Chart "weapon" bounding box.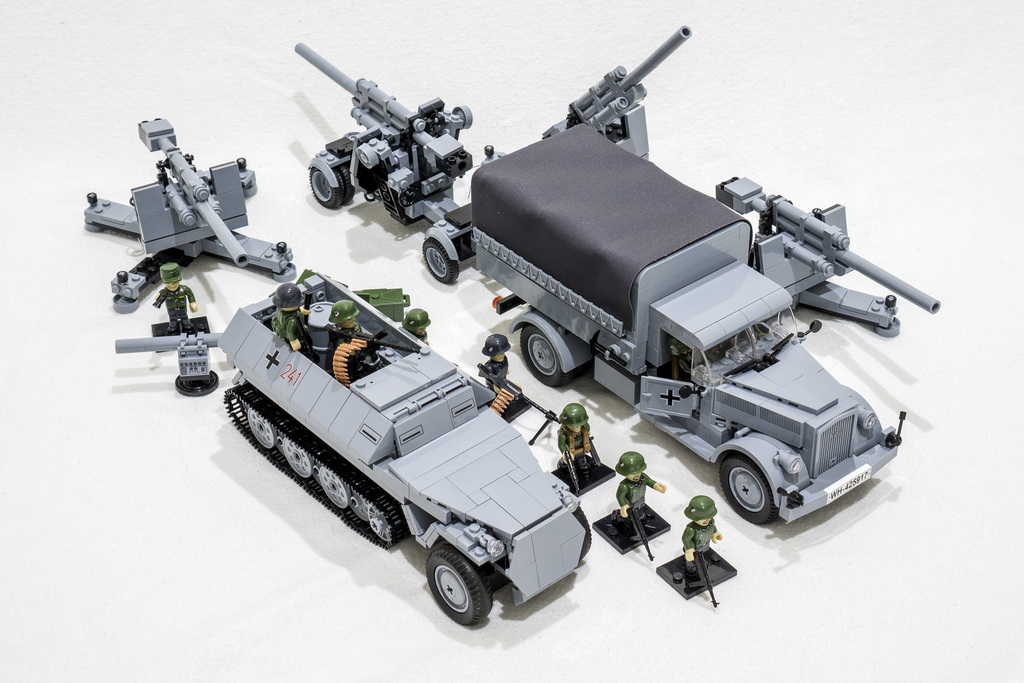
Charted: 565/448/580/497.
